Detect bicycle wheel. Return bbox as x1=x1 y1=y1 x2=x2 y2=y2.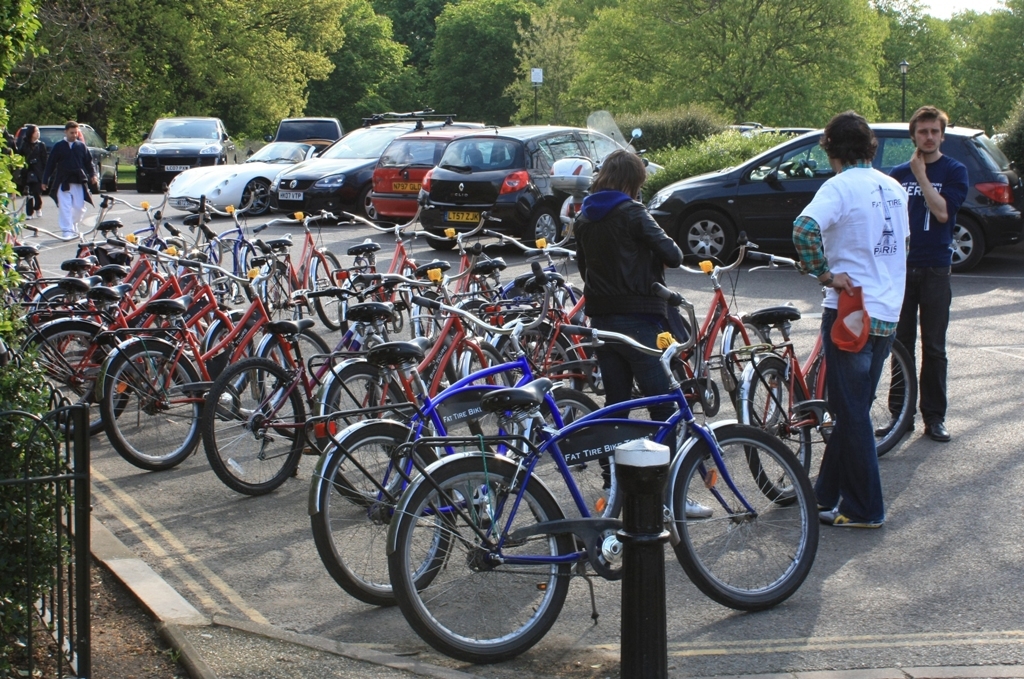
x1=314 y1=250 x2=347 y2=328.
